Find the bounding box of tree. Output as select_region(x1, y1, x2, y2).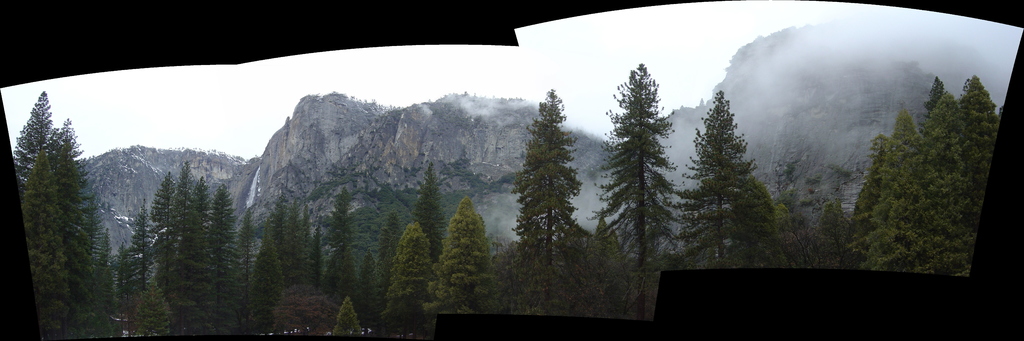
select_region(118, 241, 125, 313).
